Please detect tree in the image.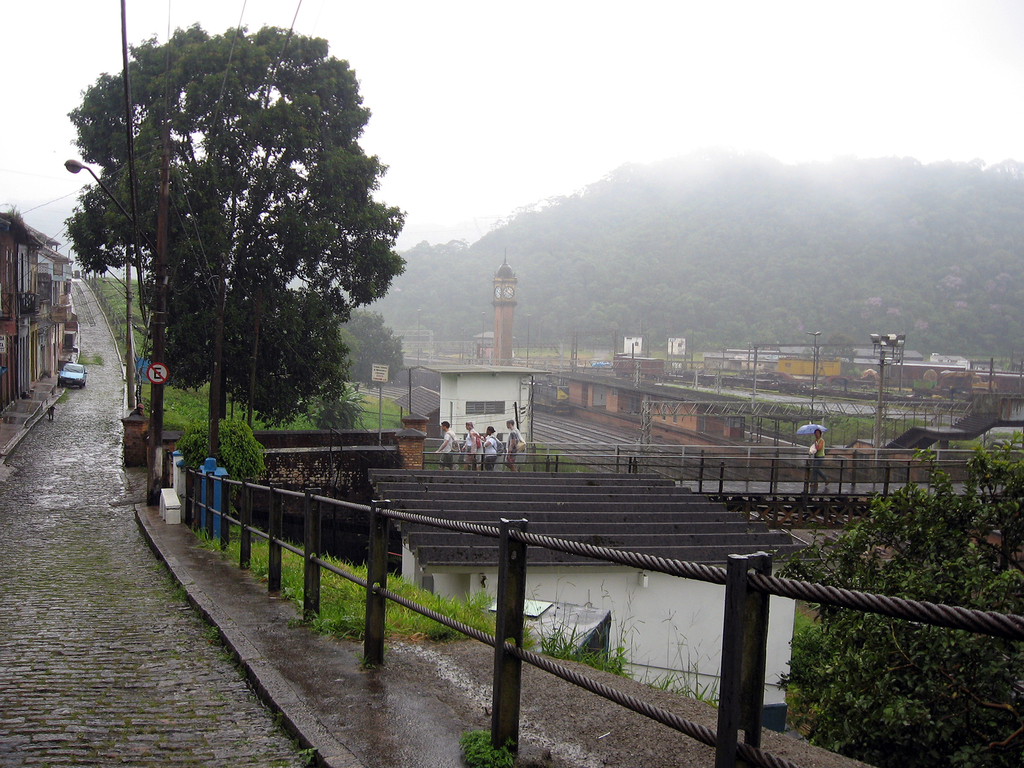
{"x1": 172, "y1": 424, "x2": 269, "y2": 481}.
